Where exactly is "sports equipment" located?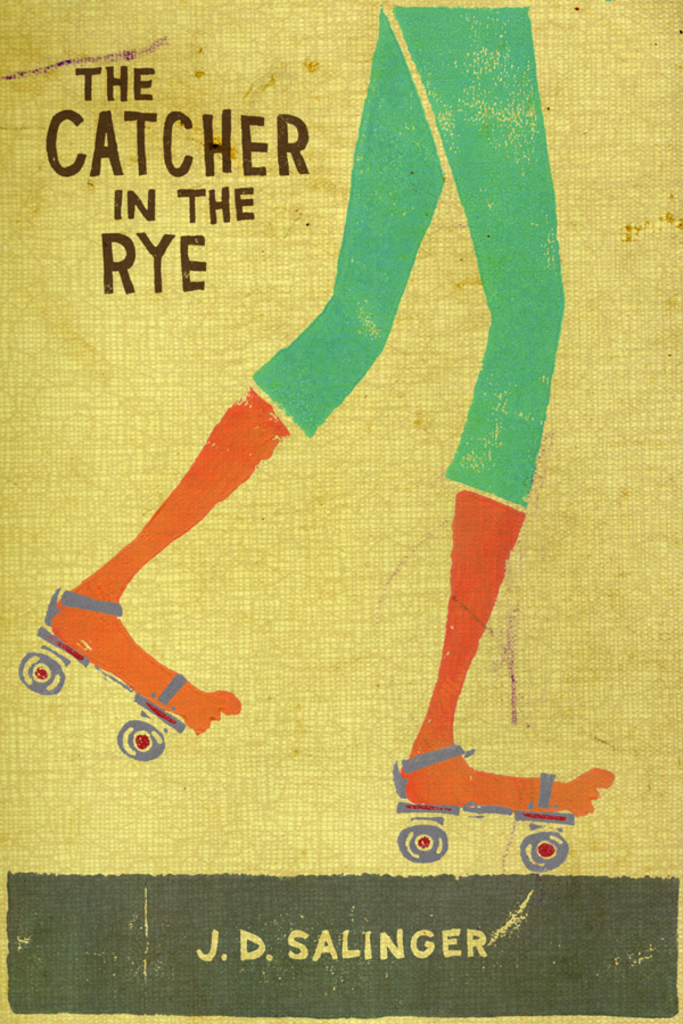
Its bounding box is (16, 588, 192, 763).
